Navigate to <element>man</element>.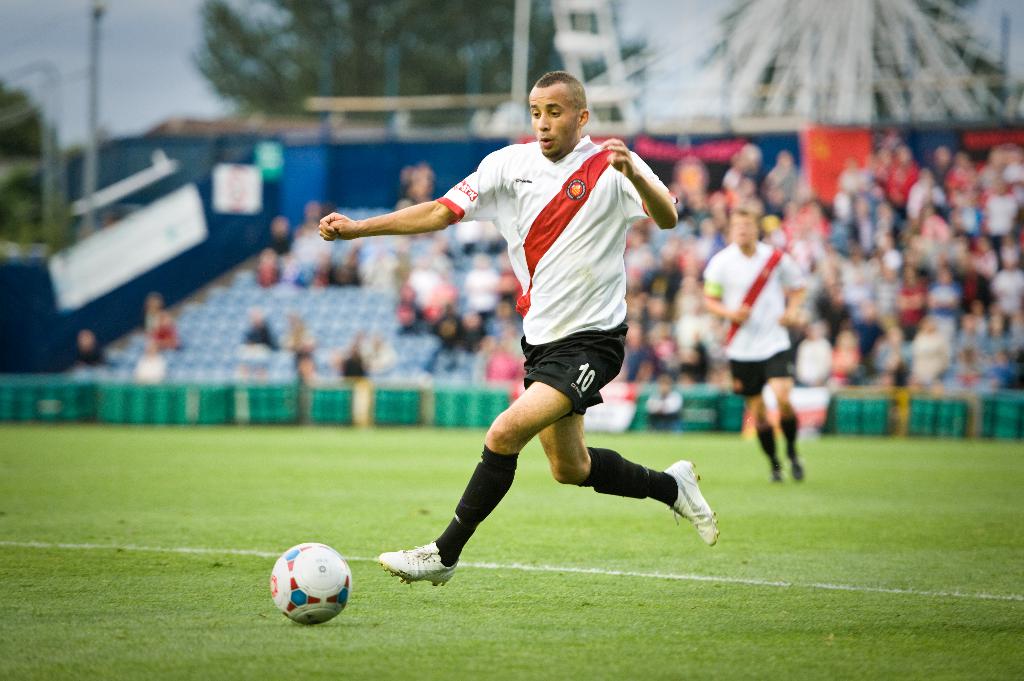
Navigation target: Rect(339, 76, 711, 603).
